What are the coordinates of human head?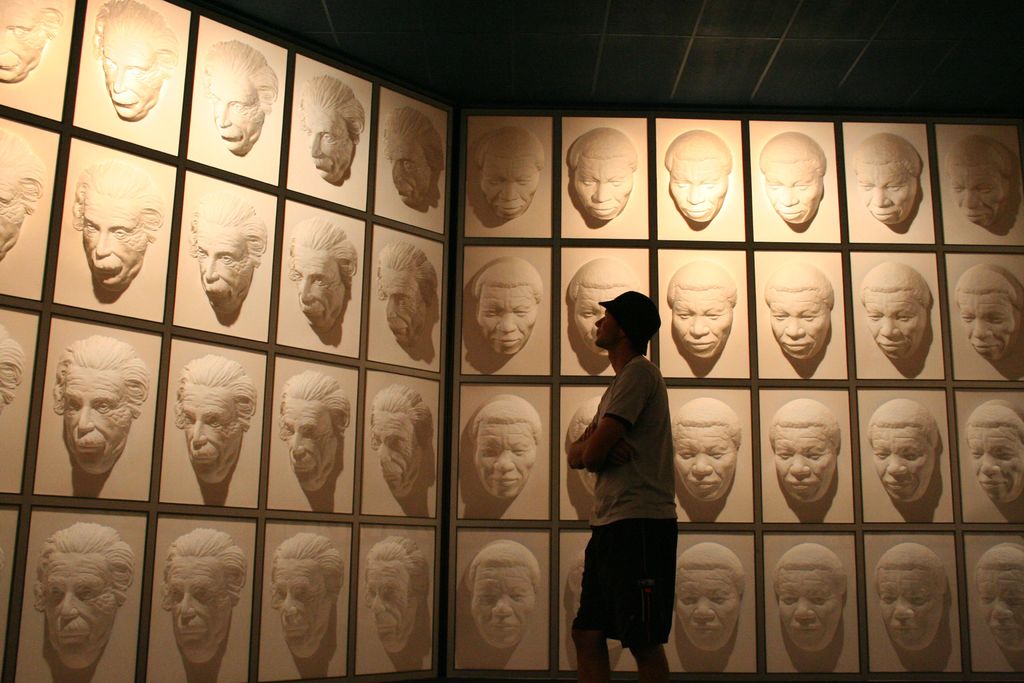
region(573, 129, 636, 219).
